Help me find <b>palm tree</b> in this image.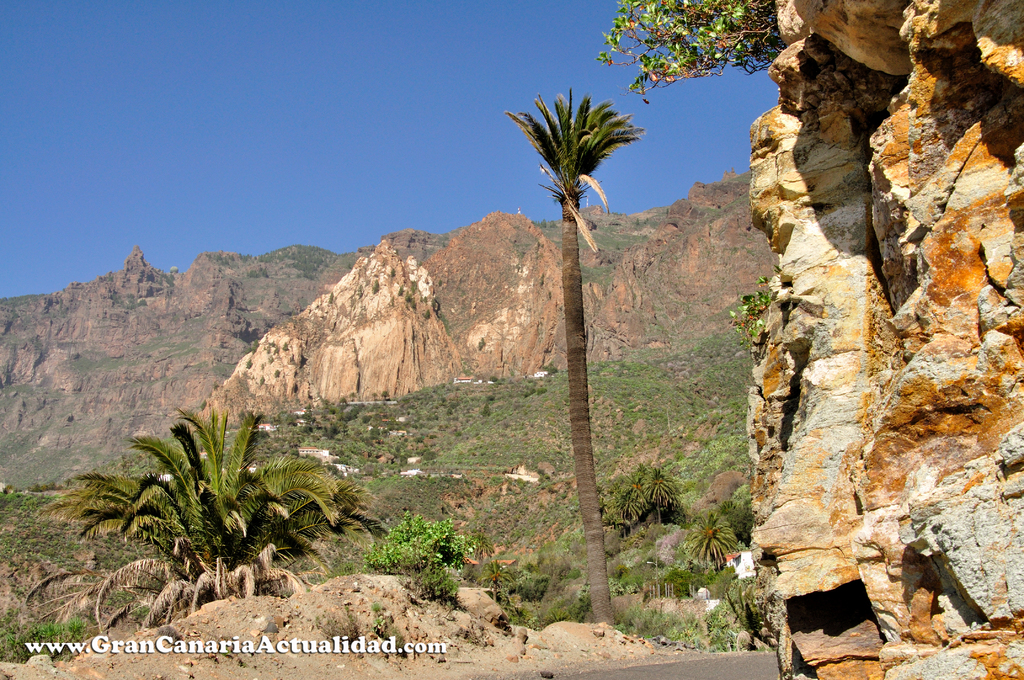
Found it: l=517, t=91, r=651, b=630.
